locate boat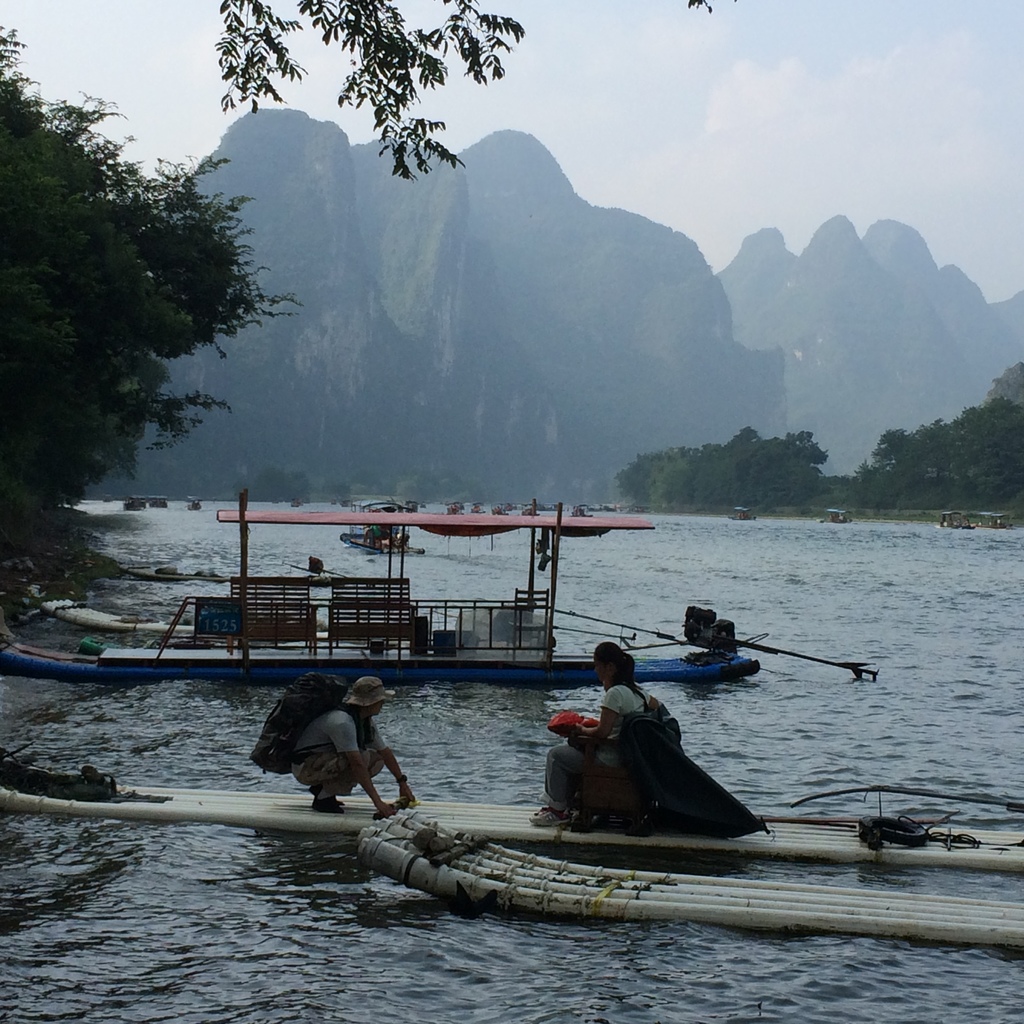
Rect(724, 504, 756, 520)
